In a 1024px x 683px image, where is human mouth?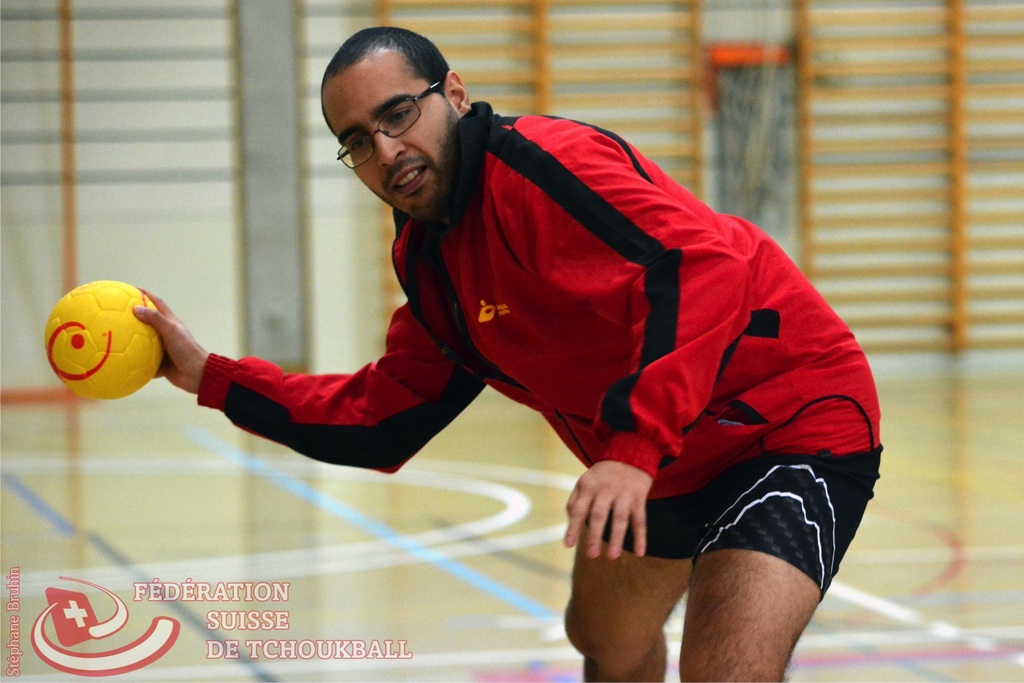
[left=381, top=156, right=440, bottom=202].
